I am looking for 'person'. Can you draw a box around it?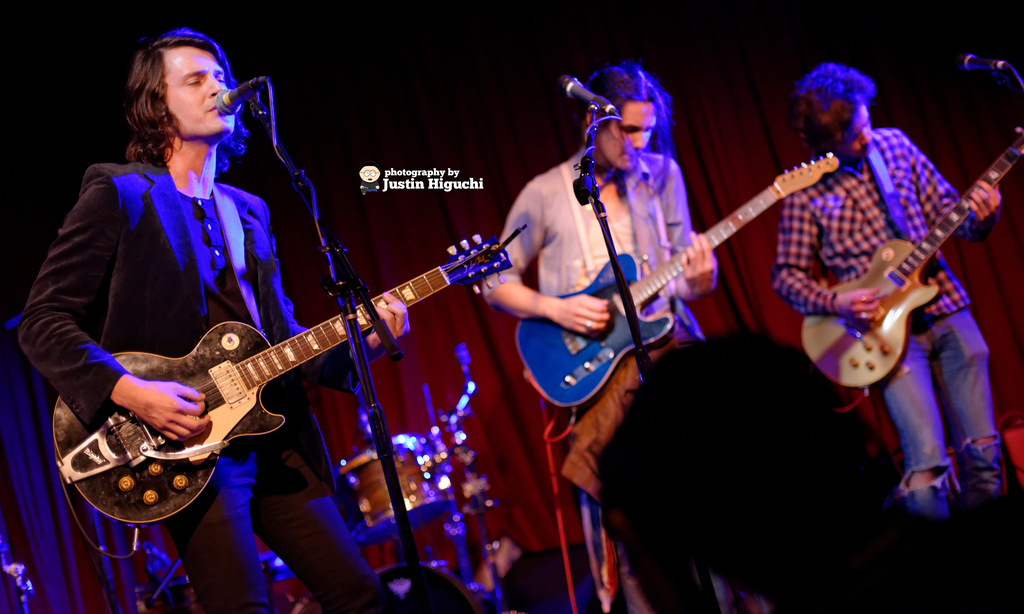
Sure, the bounding box is left=591, top=340, right=999, bottom=613.
